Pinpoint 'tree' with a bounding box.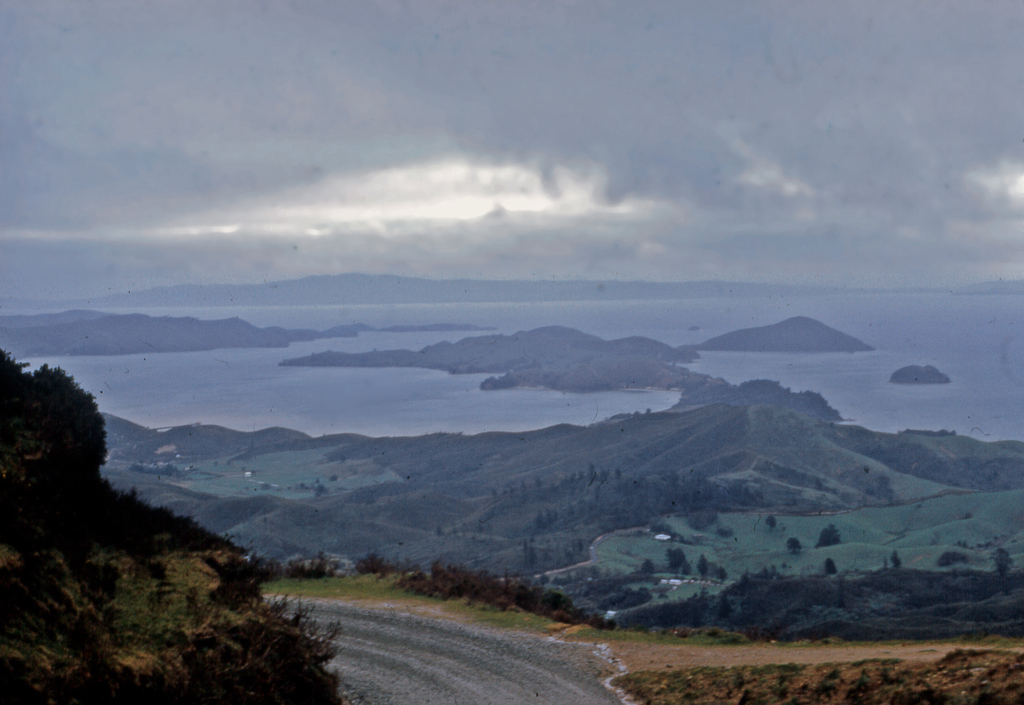
<region>891, 547, 905, 570</region>.
